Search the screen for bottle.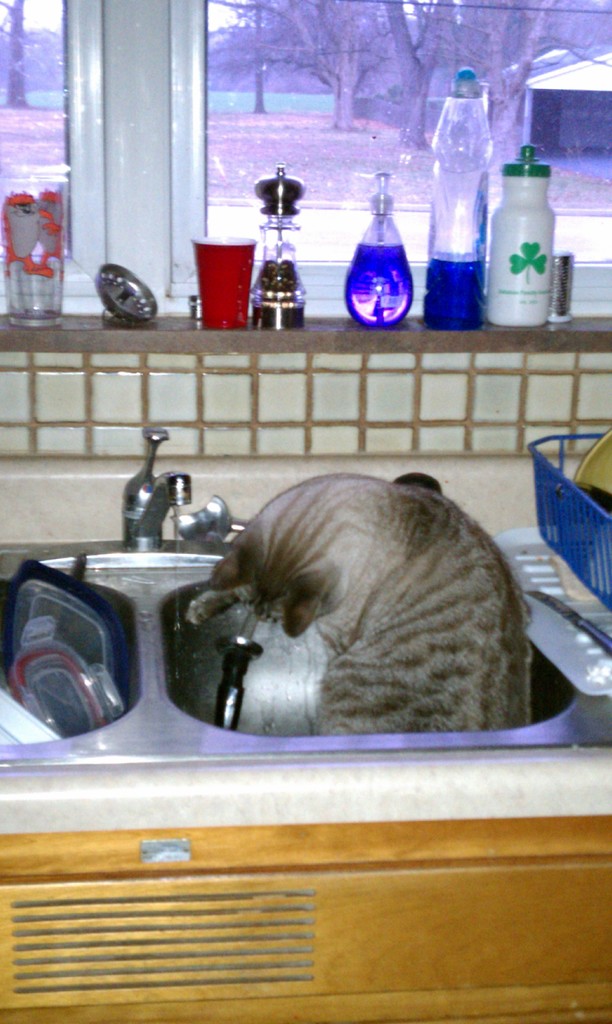
Found at (342, 166, 414, 326).
